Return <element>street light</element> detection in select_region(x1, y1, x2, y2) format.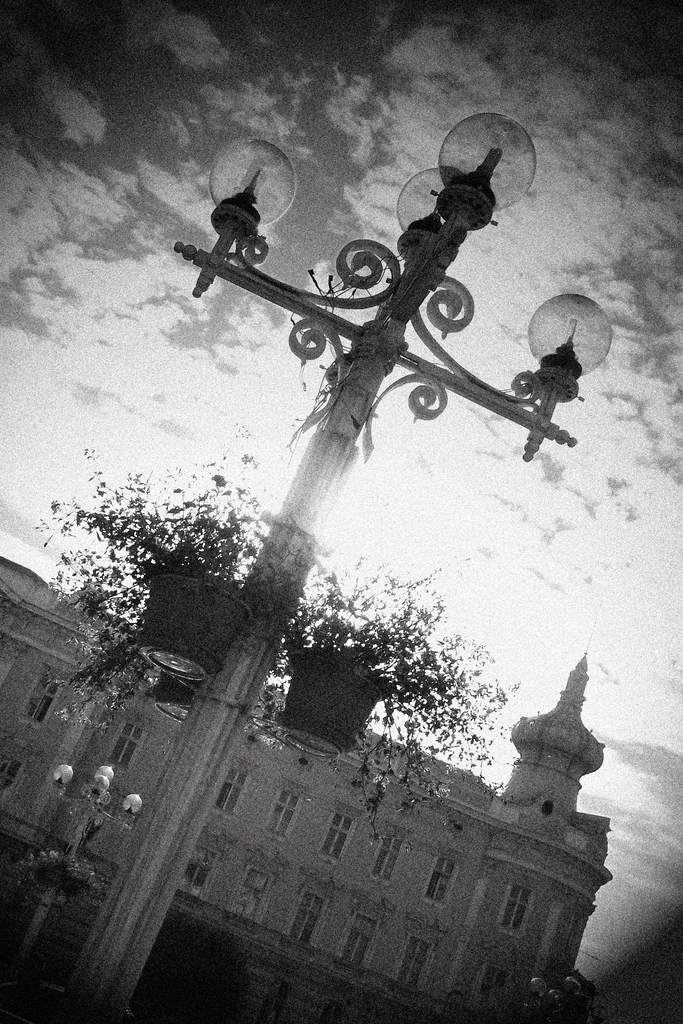
select_region(123, 116, 632, 961).
